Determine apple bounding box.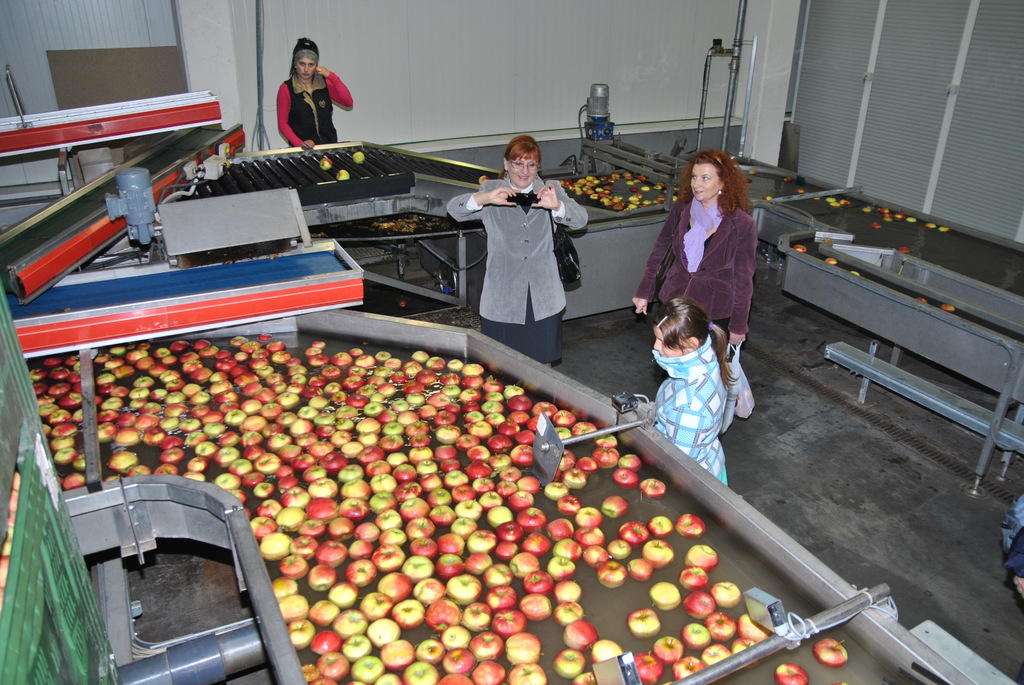
Determined: BBox(825, 195, 836, 201).
